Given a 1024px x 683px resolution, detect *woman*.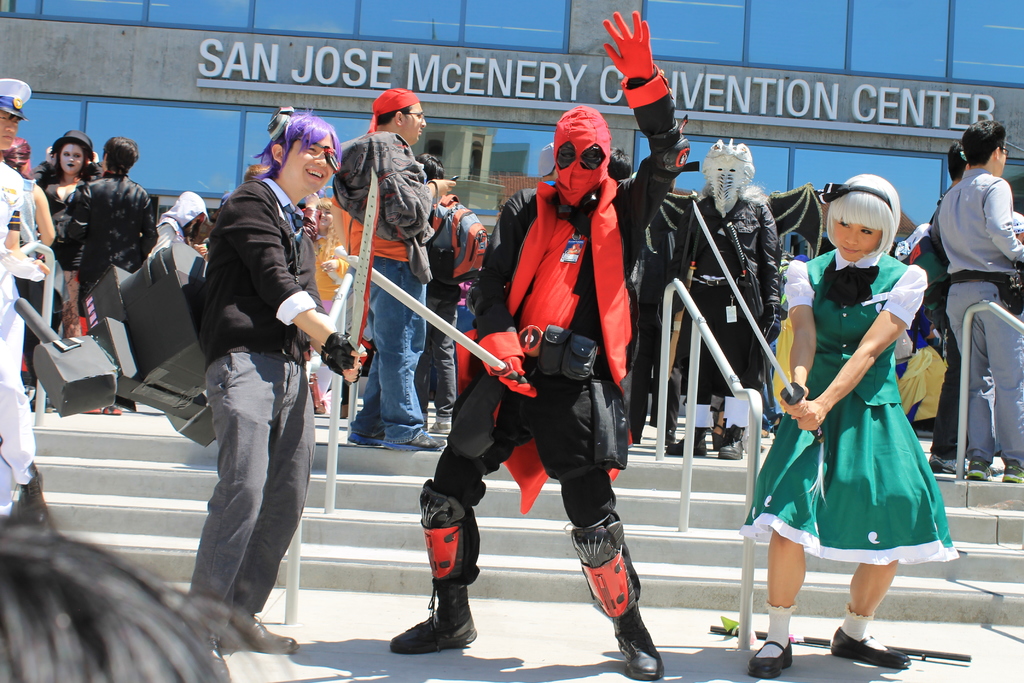
locate(309, 192, 378, 407).
